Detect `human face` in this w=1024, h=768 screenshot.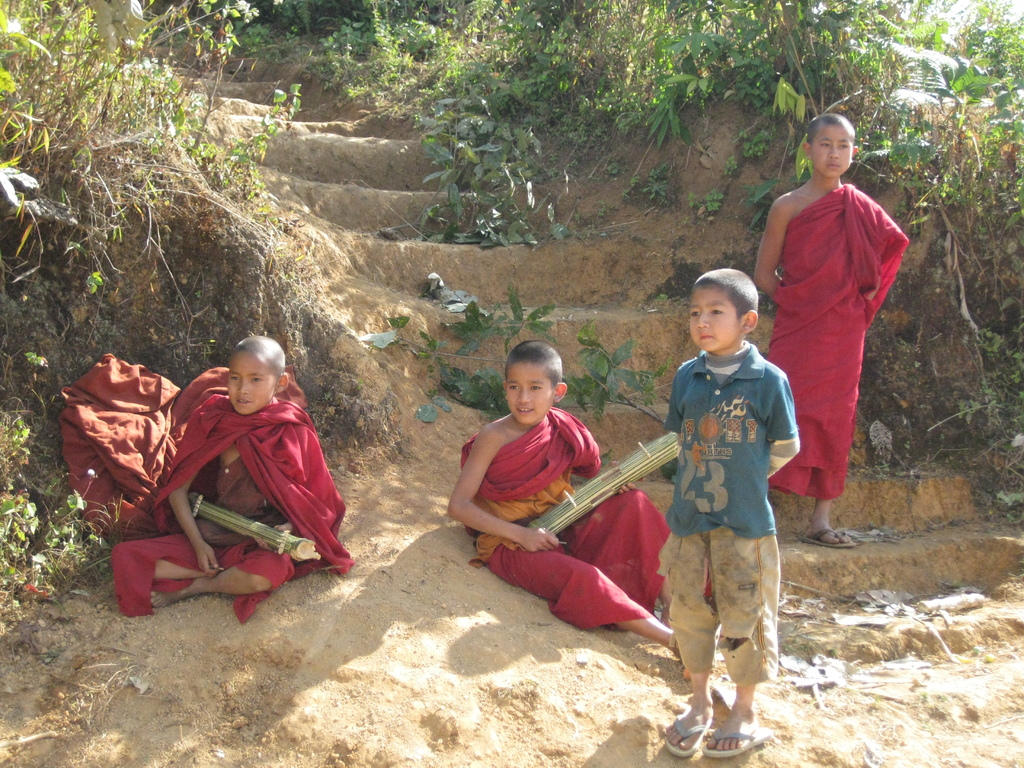
Detection: l=687, t=284, r=739, b=349.
